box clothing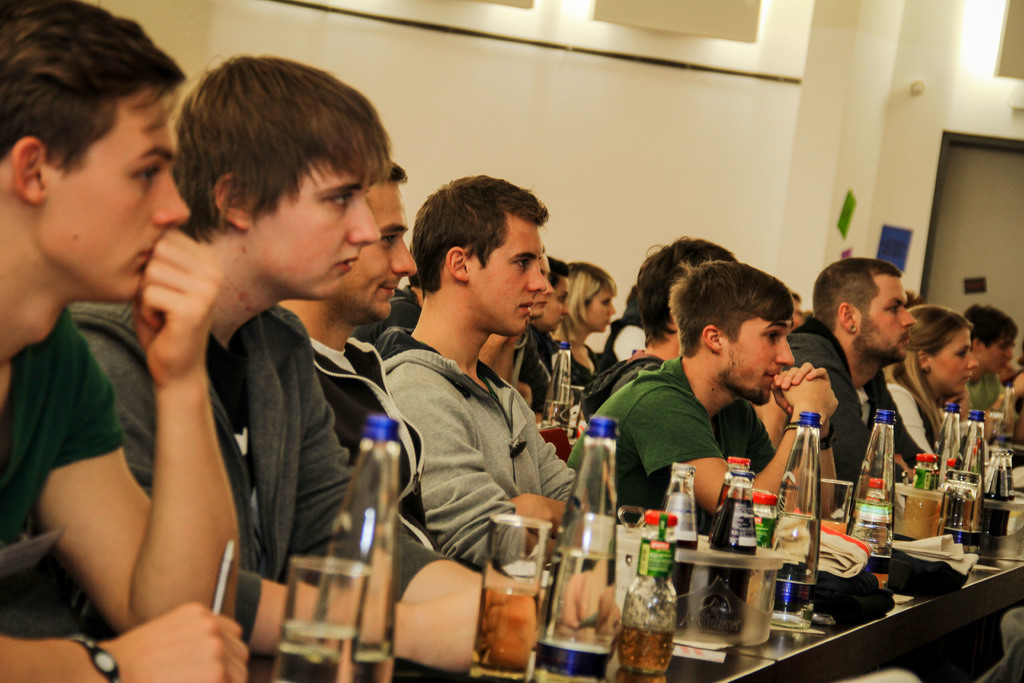
(381, 336, 604, 587)
